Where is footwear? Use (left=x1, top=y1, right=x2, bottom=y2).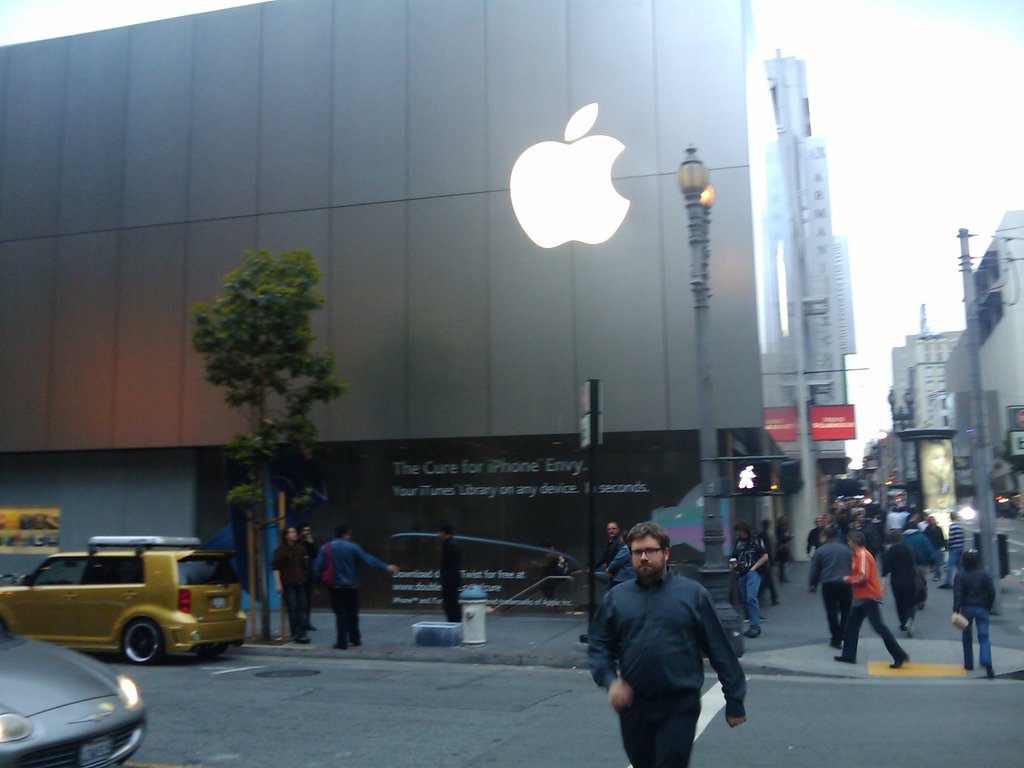
(left=988, top=666, right=999, bottom=682).
